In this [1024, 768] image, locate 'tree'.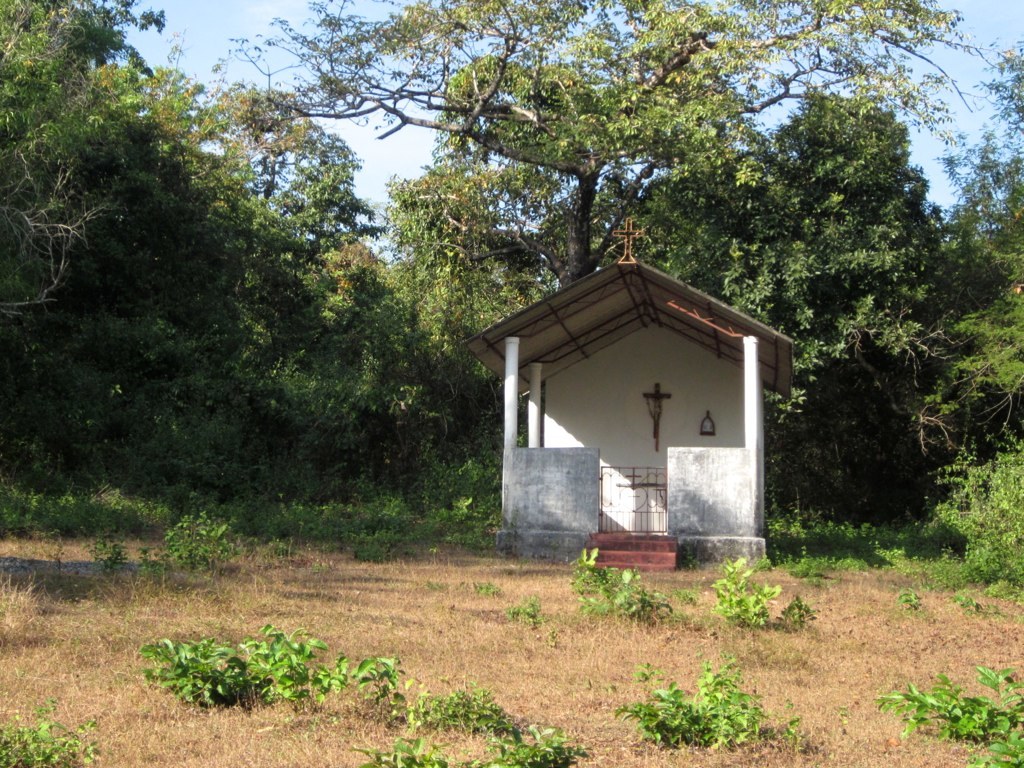
Bounding box: rect(378, 151, 511, 410).
